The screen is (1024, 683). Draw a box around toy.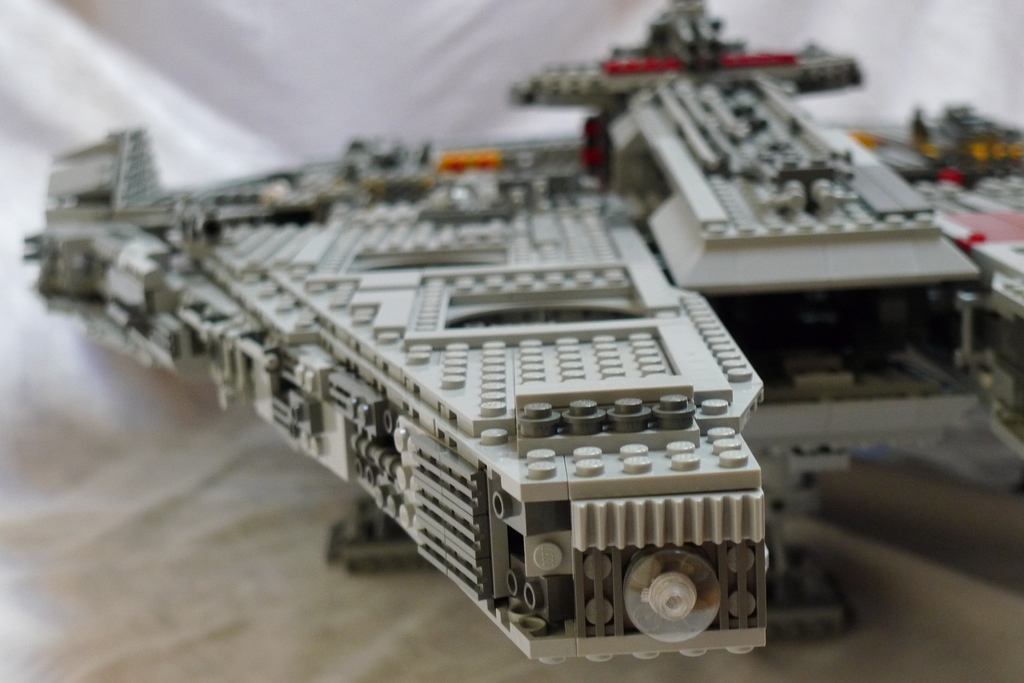
(x1=758, y1=533, x2=828, y2=638).
